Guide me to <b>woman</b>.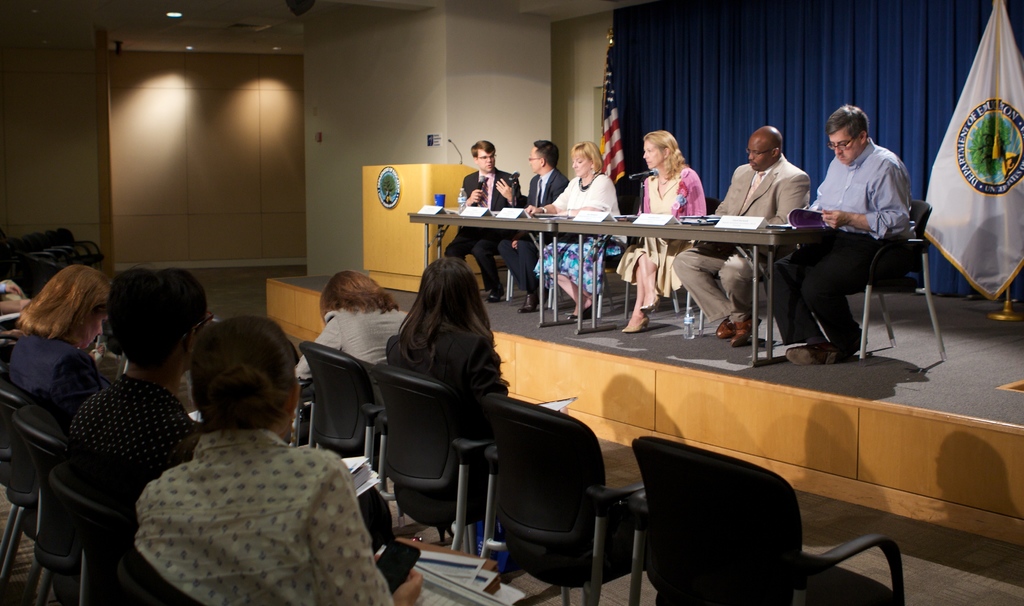
Guidance: 378 252 519 416.
